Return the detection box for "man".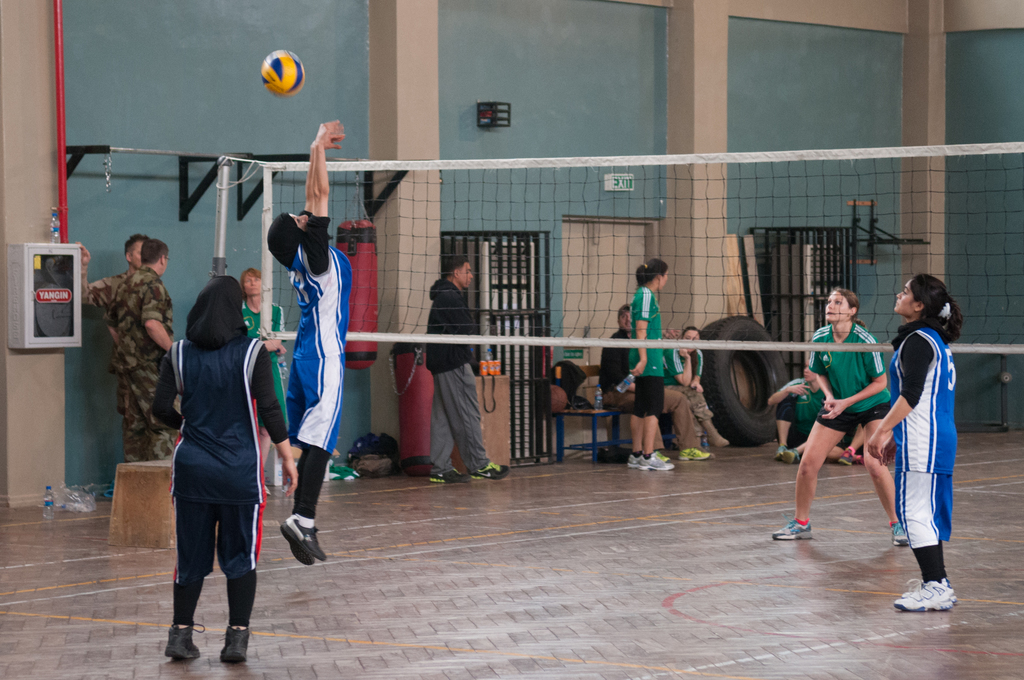
detection(106, 239, 183, 458).
